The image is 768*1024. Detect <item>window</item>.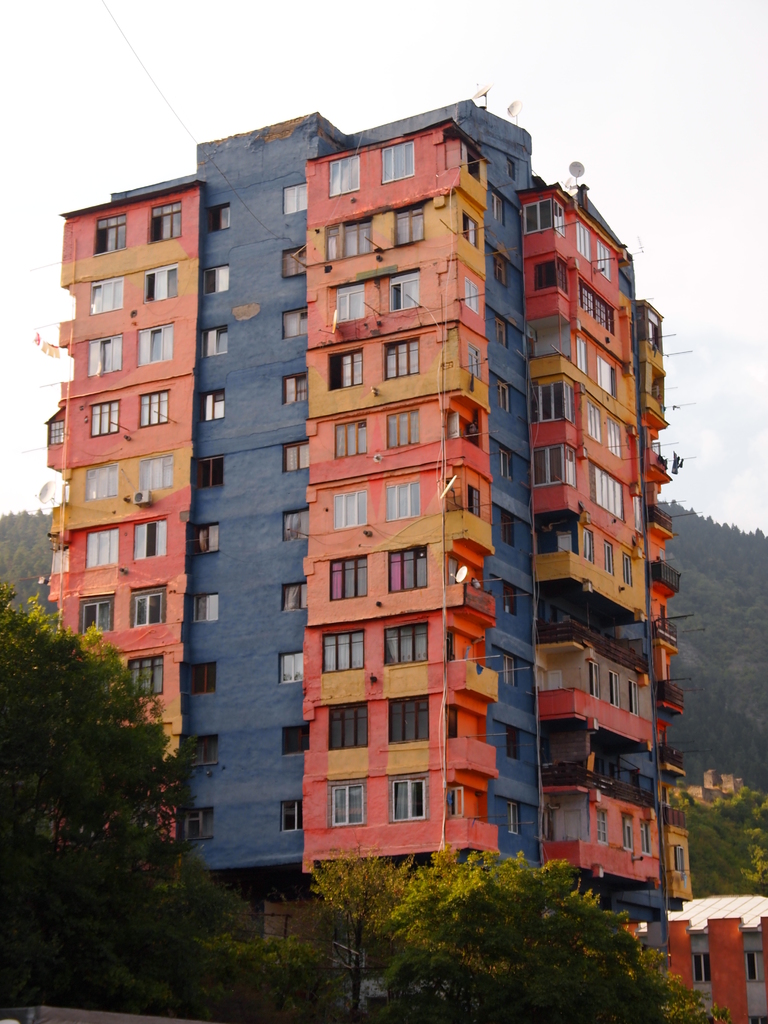
Detection: detection(378, 140, 417, 184).
